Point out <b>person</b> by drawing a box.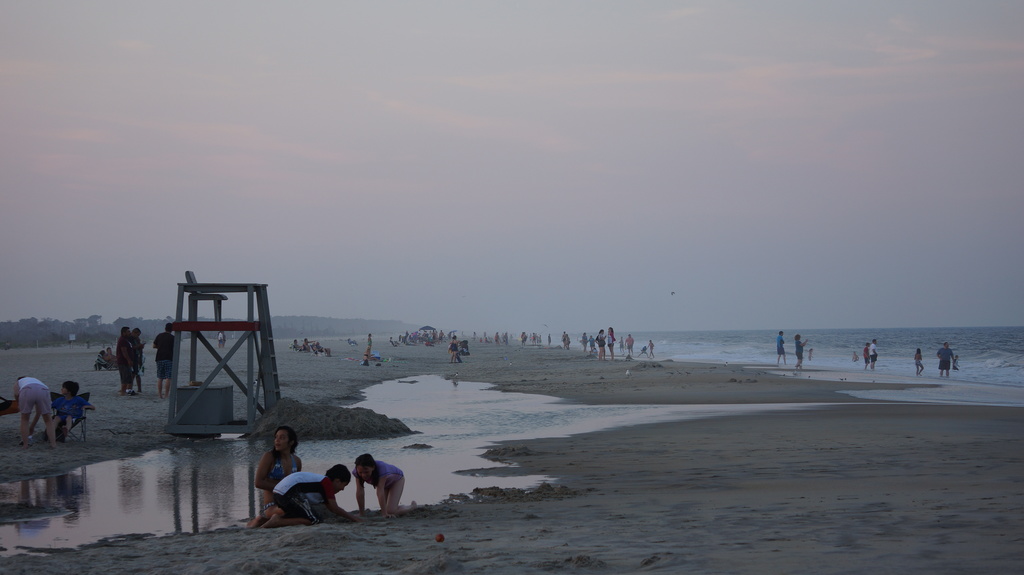
[left=254, top=425, right=304, bottom=517].
